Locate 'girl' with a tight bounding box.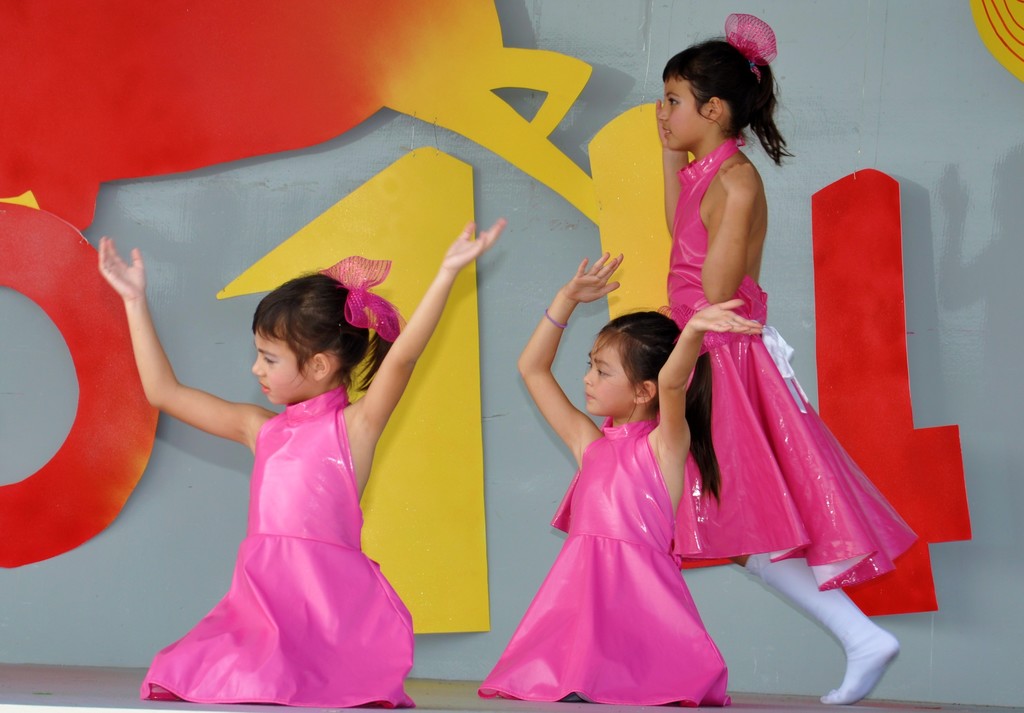
(476,257,765,703).
